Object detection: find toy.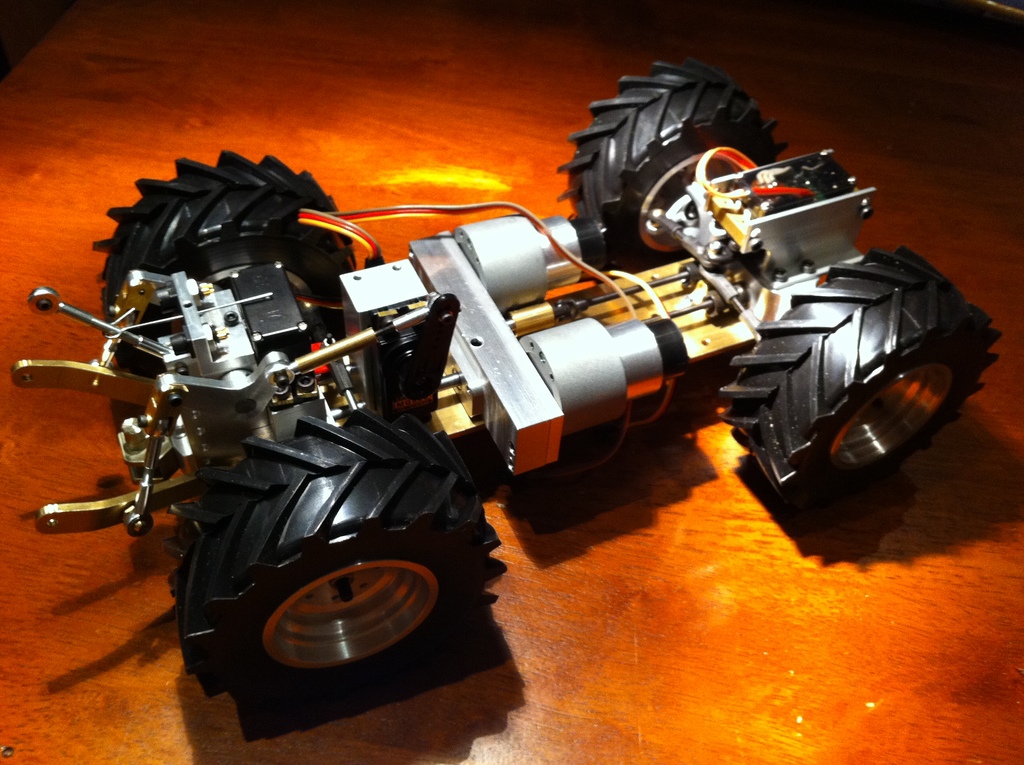
Rect(356, 184, 488, 255).
